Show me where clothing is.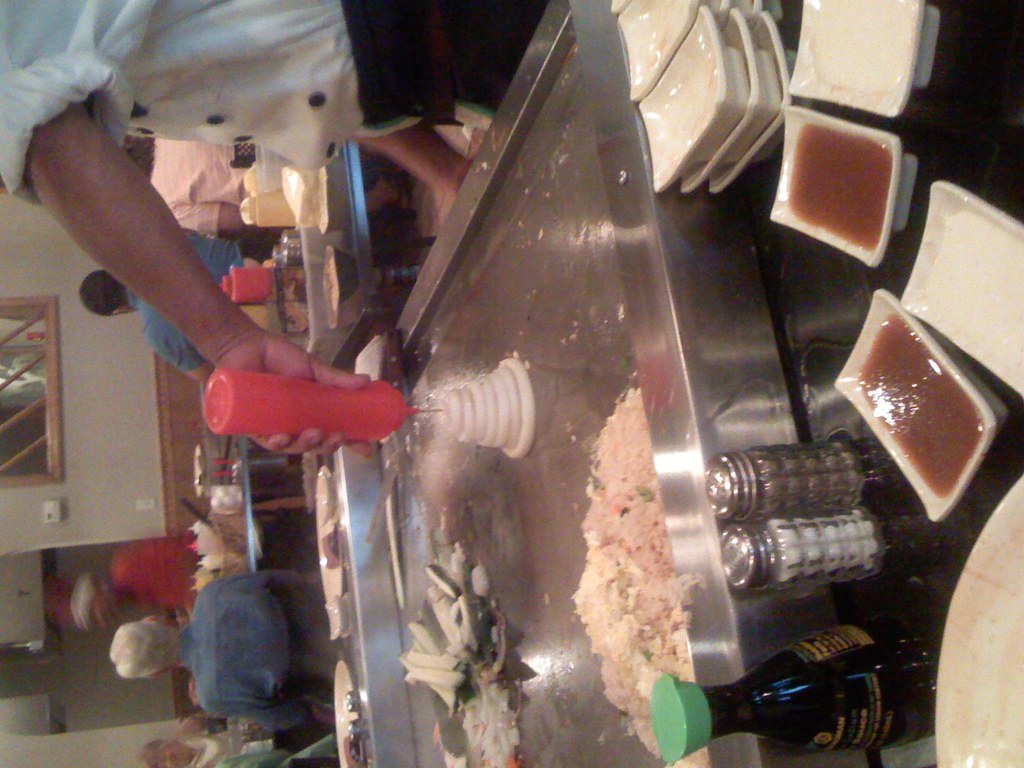
clothing is at (x1=107, y1=532, x2=212, y2=622).
